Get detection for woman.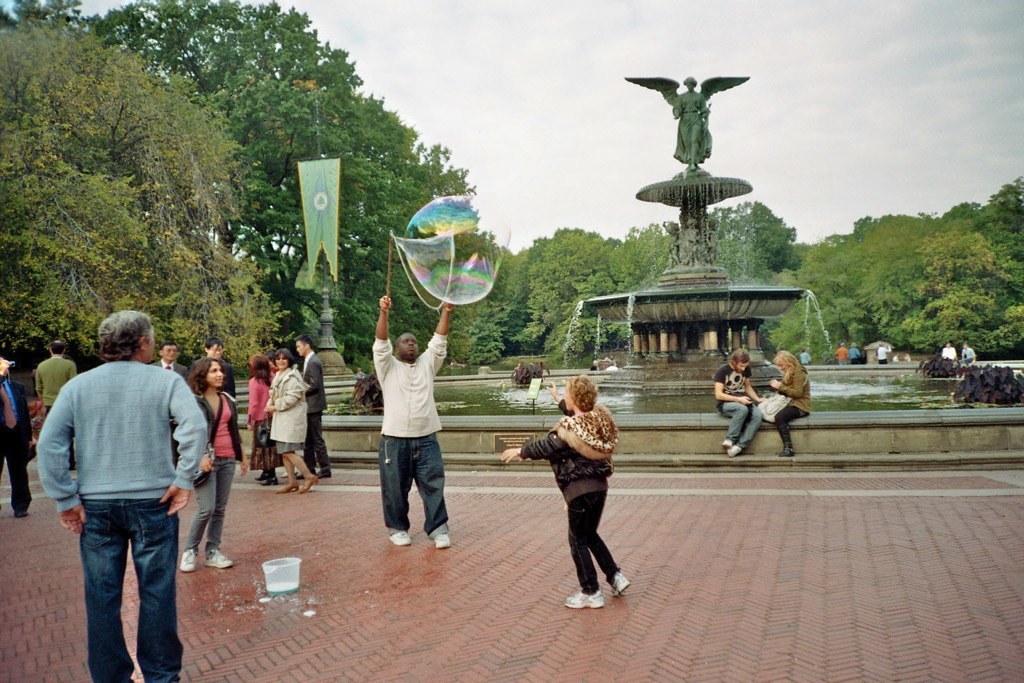
Detection: 264:345:321:495.
